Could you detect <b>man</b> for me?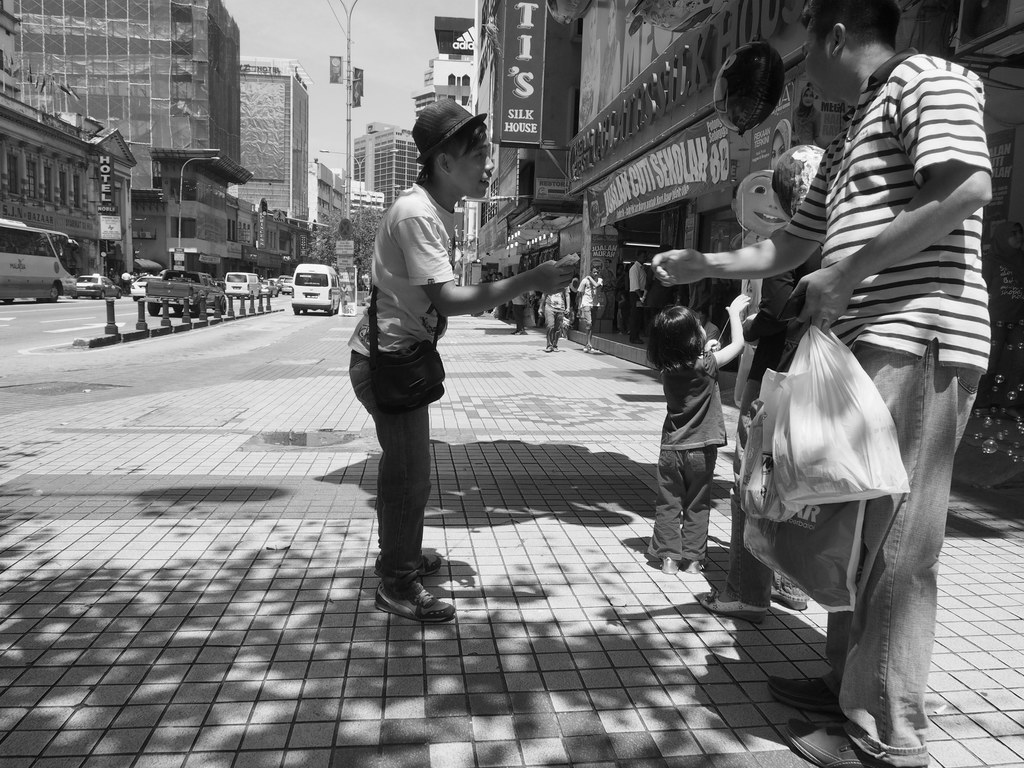
Detection result: <box>652,242,676,336</box>.
